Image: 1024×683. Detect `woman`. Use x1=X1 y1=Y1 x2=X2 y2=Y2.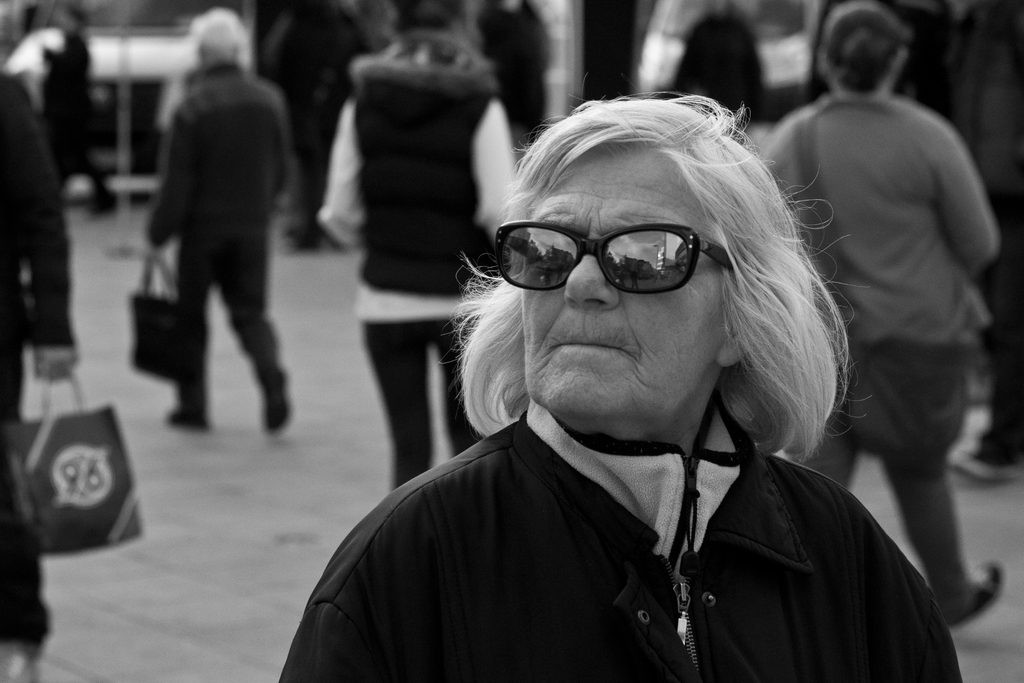
x1=312 y1=0 x2=518 y2=500.
